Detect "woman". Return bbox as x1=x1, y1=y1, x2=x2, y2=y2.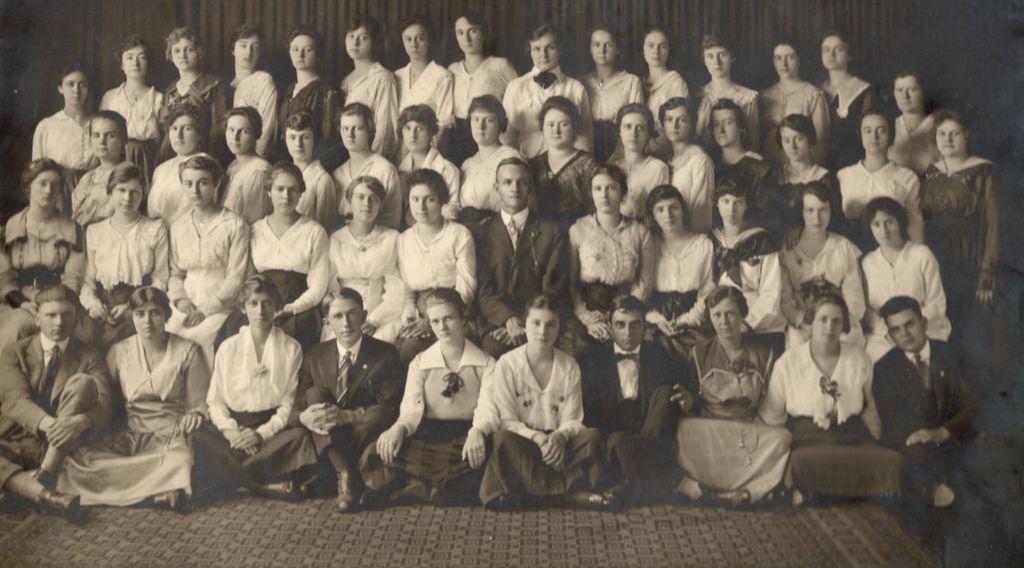
x1=596, y1=99, x2=678, y2=230.
